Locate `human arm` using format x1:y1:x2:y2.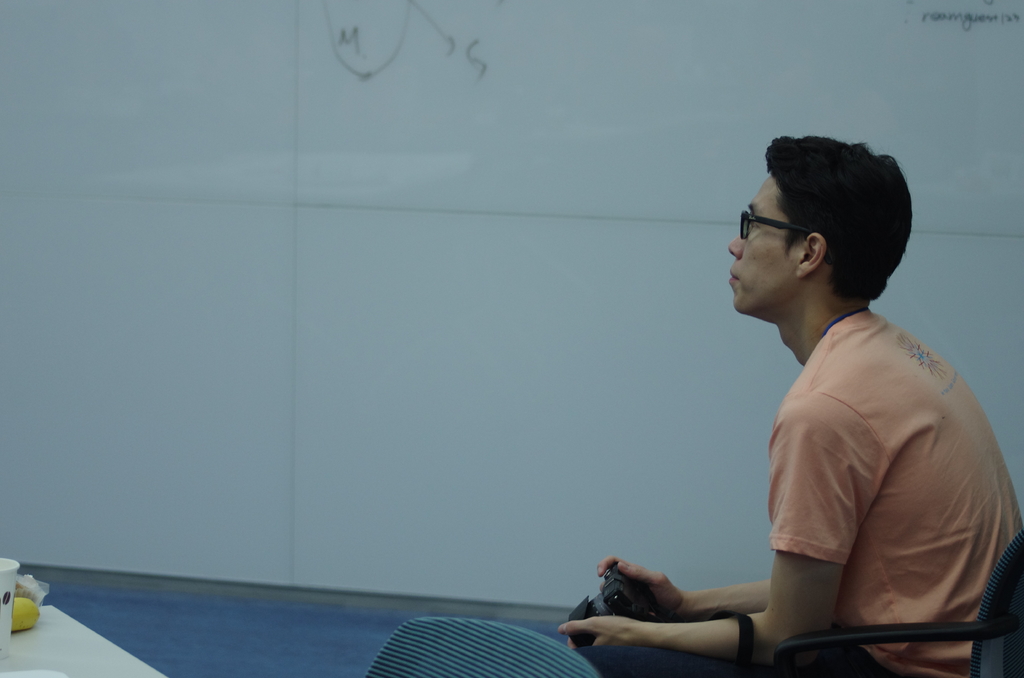
555:376:886:670.
